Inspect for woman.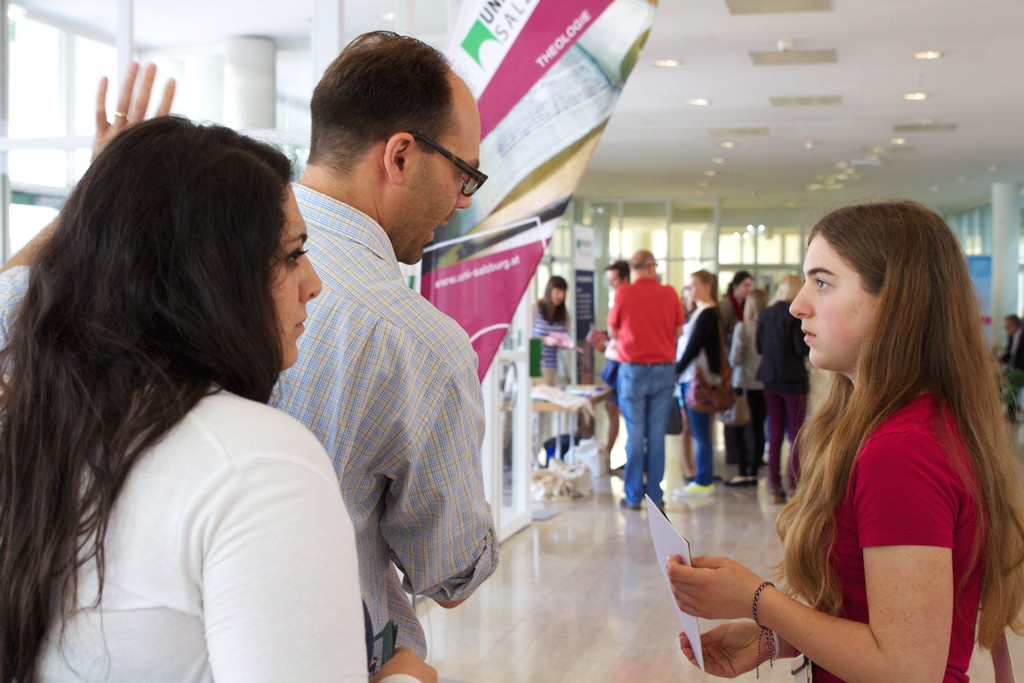
Inspection: [left=0, top=58, right=436, bottom=682].
